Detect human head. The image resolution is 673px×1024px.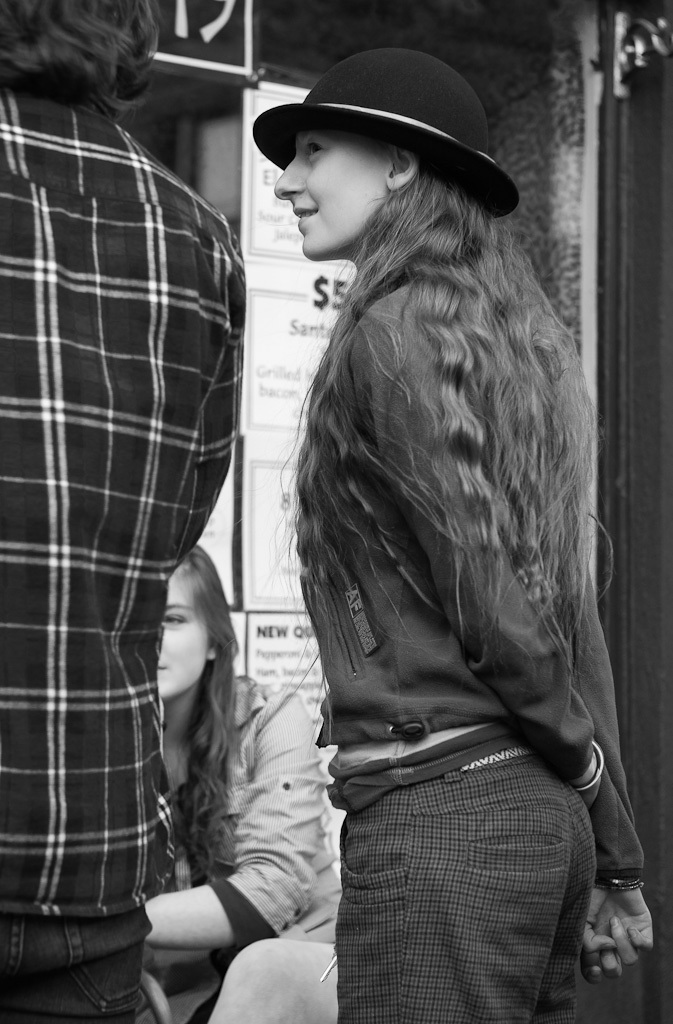
<region>248, 39, 526, 262</region>.
